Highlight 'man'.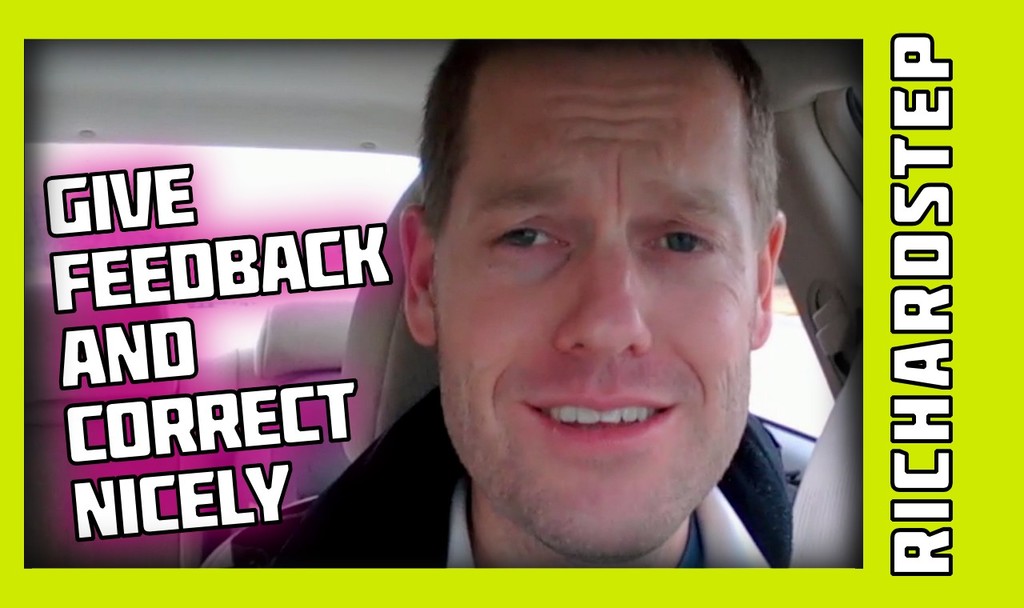
Highlighted region: select_region(199, 36, 794, 570).
